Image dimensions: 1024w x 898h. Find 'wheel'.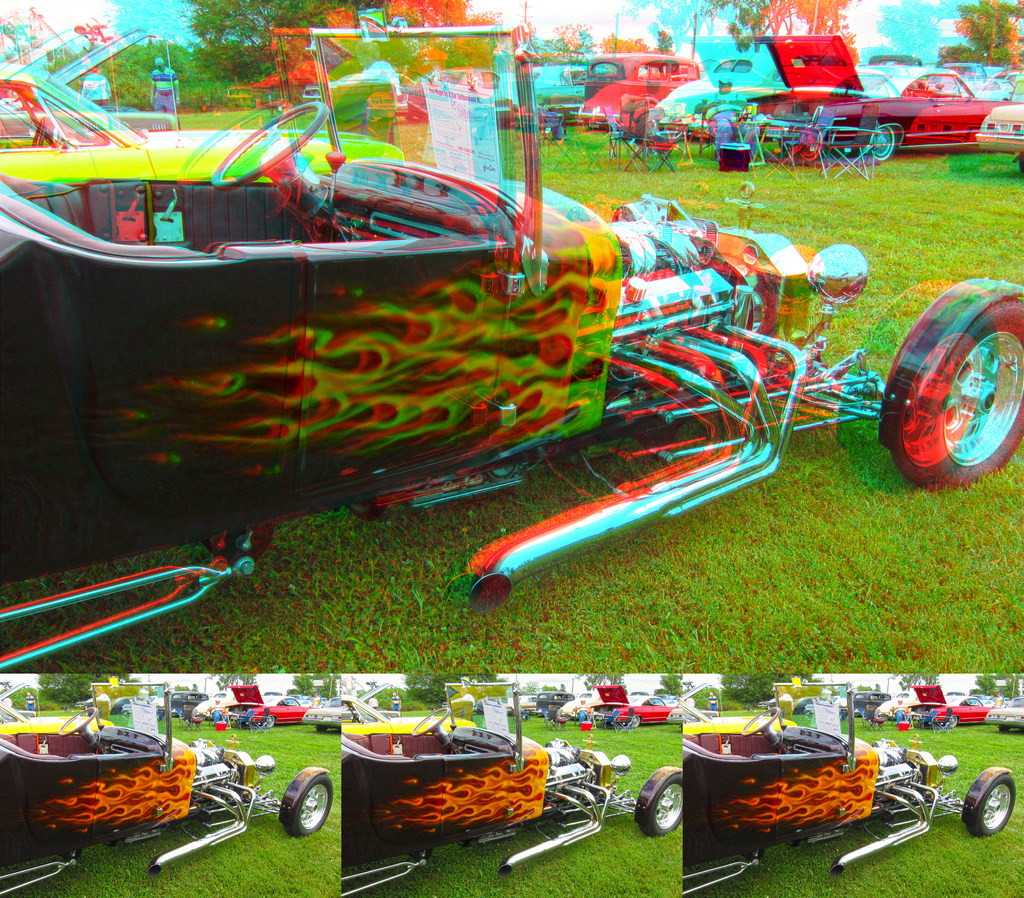
box=[644, 772, 689, 835].
